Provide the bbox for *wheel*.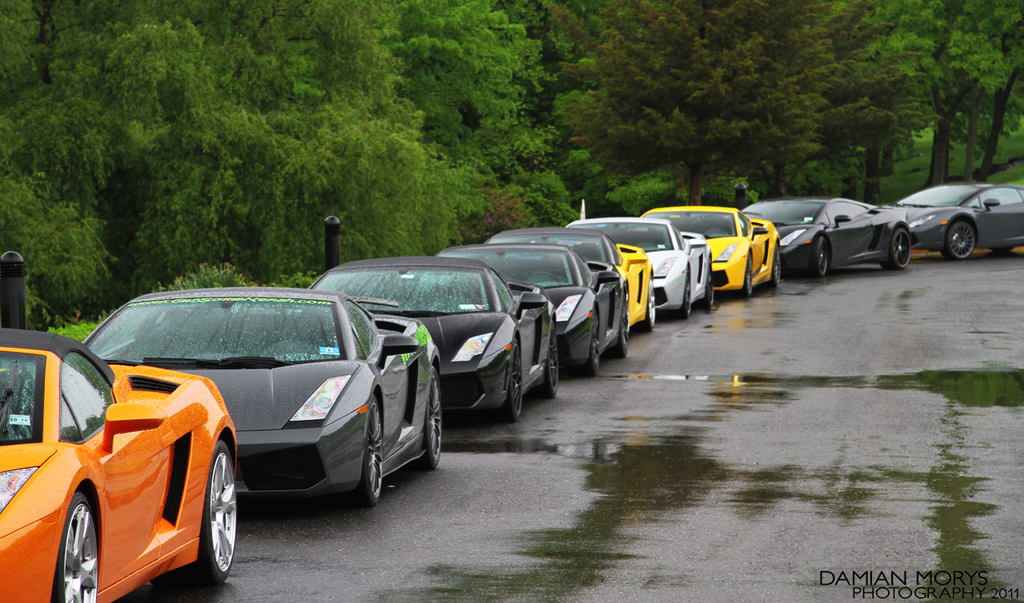
box(699, 275, 715, 311).
